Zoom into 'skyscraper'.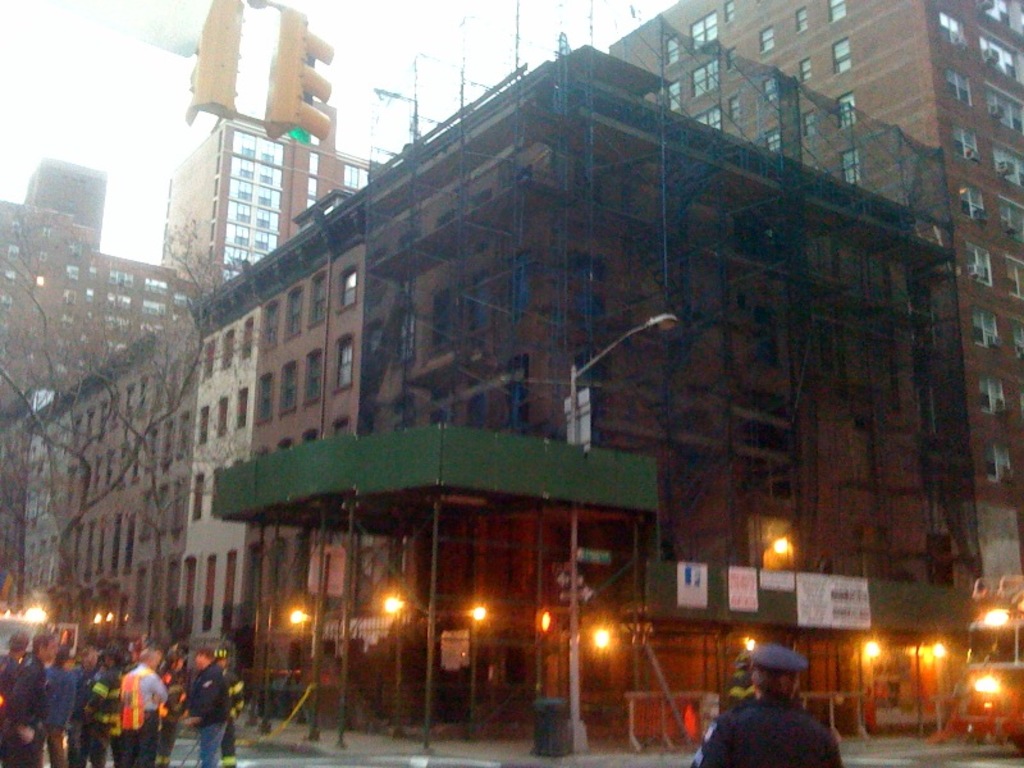
Zoom target: (x1=154, y1=122, x2=369, y2=292).
